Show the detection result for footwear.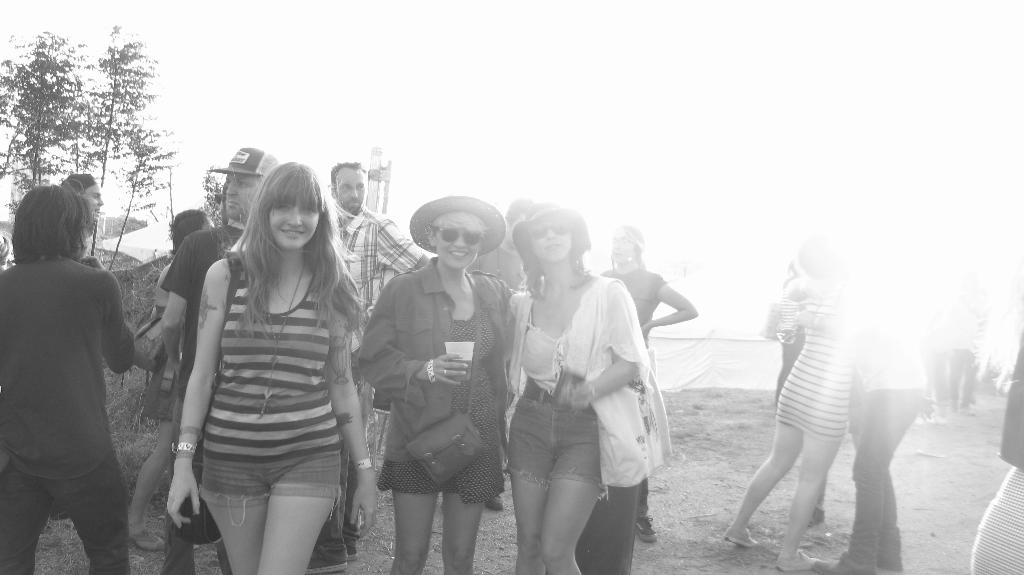
locate(805, 507, 831, 523).
